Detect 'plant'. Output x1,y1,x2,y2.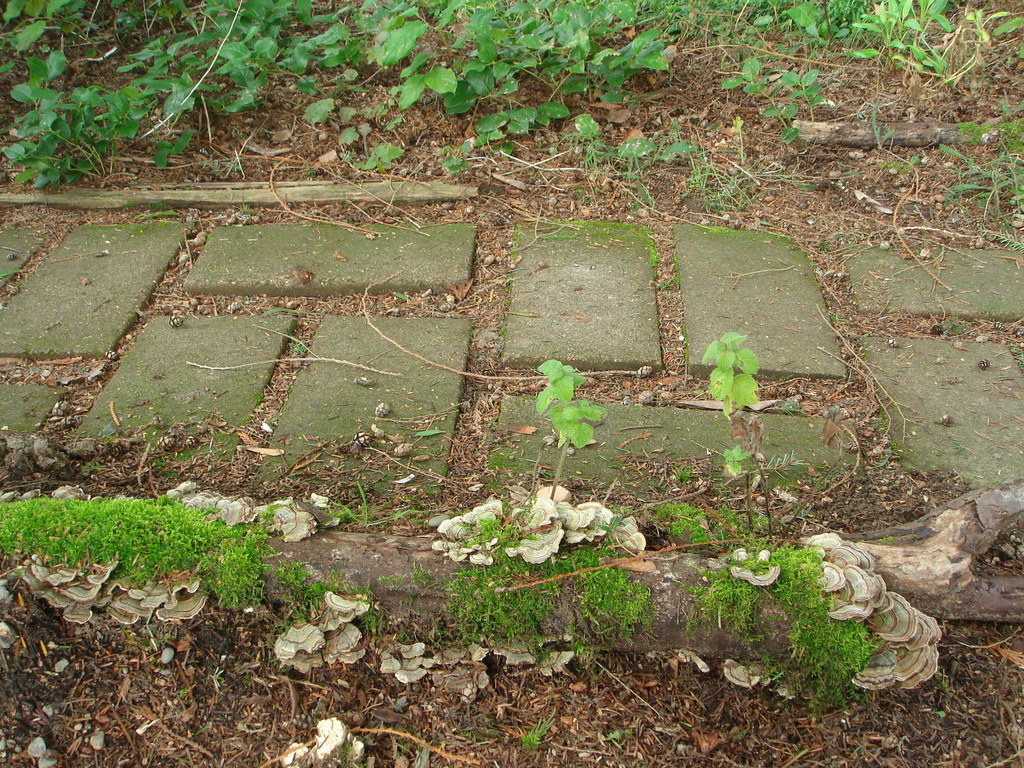
961,3,1023,51.
